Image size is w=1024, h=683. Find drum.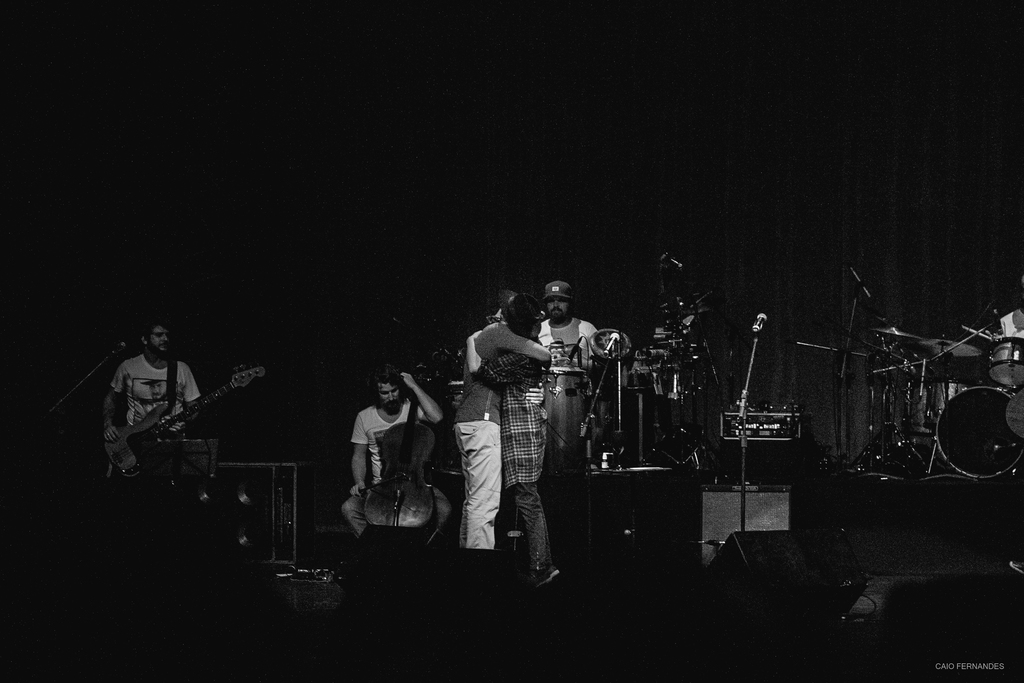
{"left": 543, "top": 365, "right": 588, "bottom": 477}.
